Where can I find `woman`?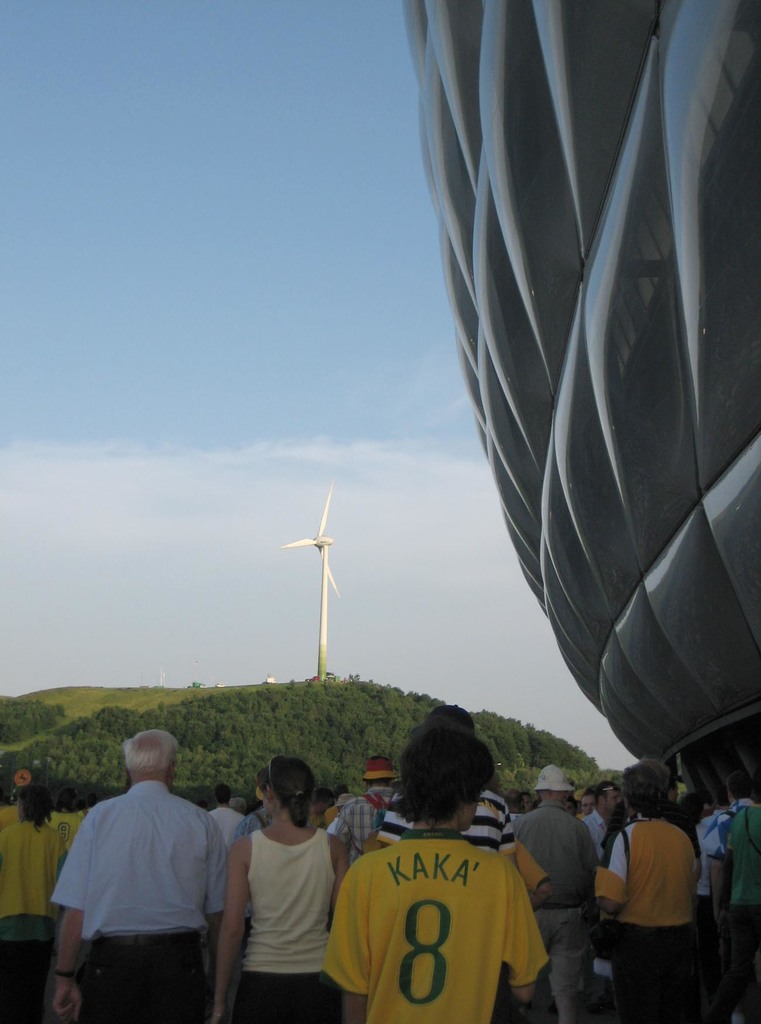
You can find it at [left=1, top=788, right=72, bottom=1023].
